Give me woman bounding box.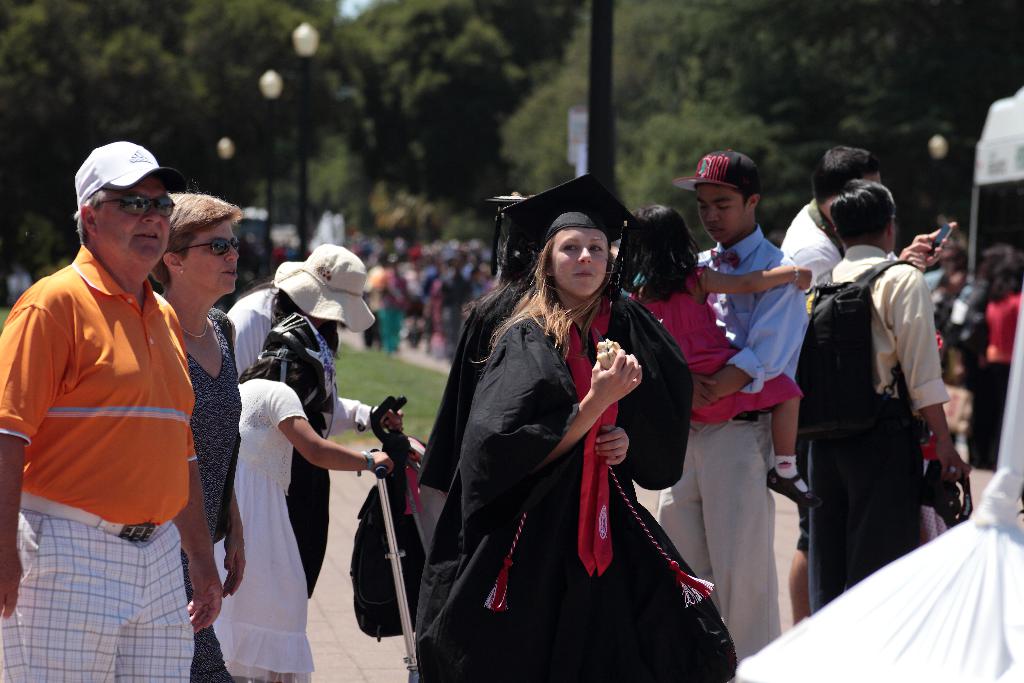
box(211, 350, 390, 682).
